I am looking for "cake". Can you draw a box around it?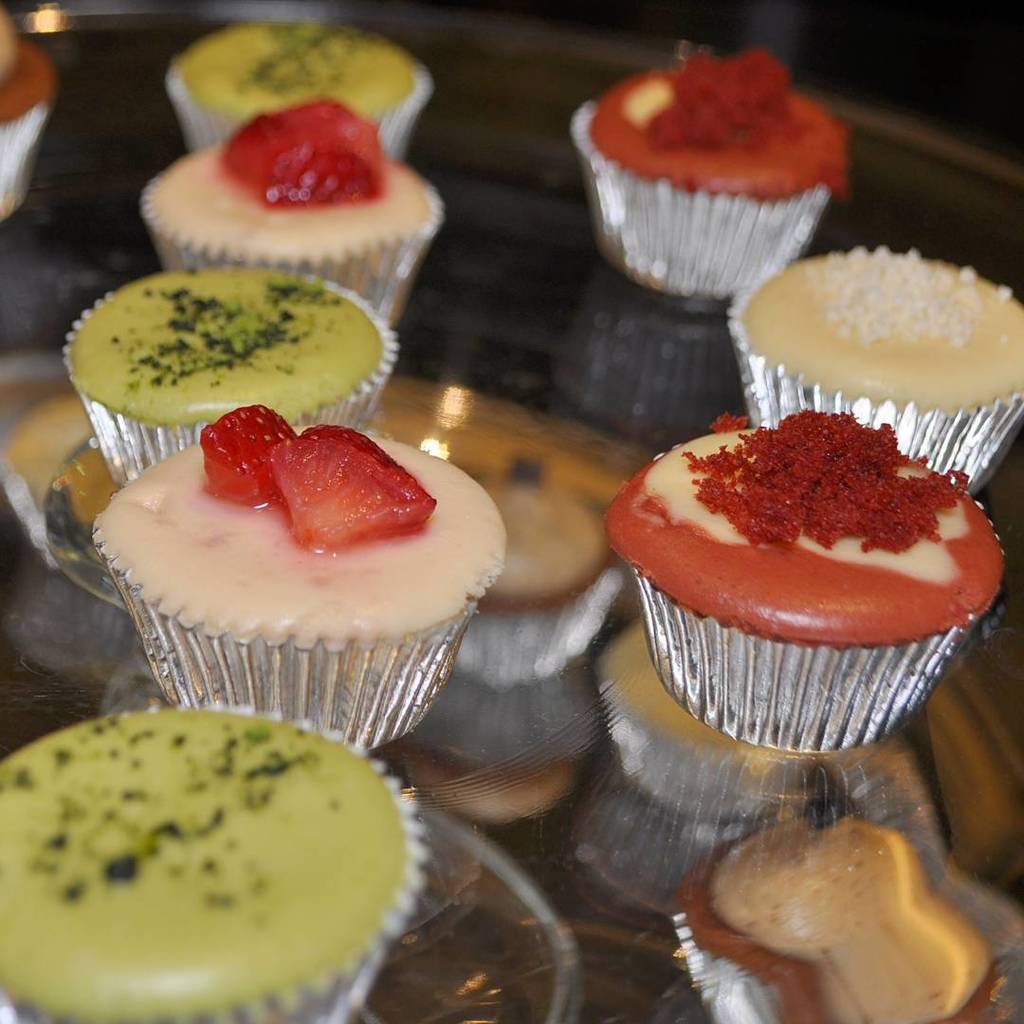
Sure, the bounding box is box(0, 699, 429, 1023).
